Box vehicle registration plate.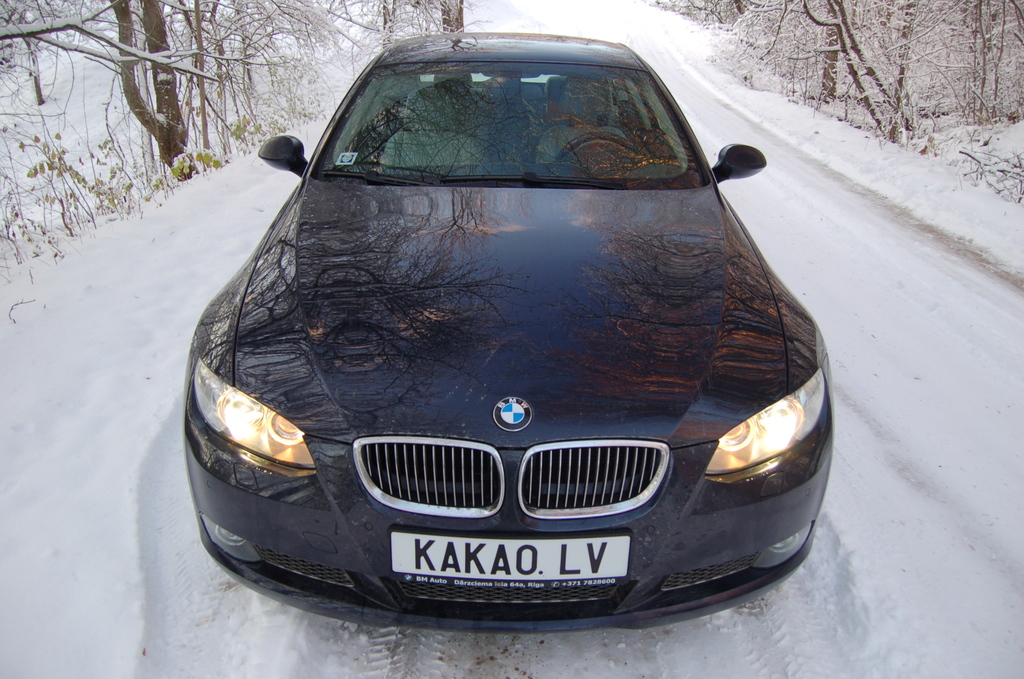
bbox(382, 534, 658, 607).
